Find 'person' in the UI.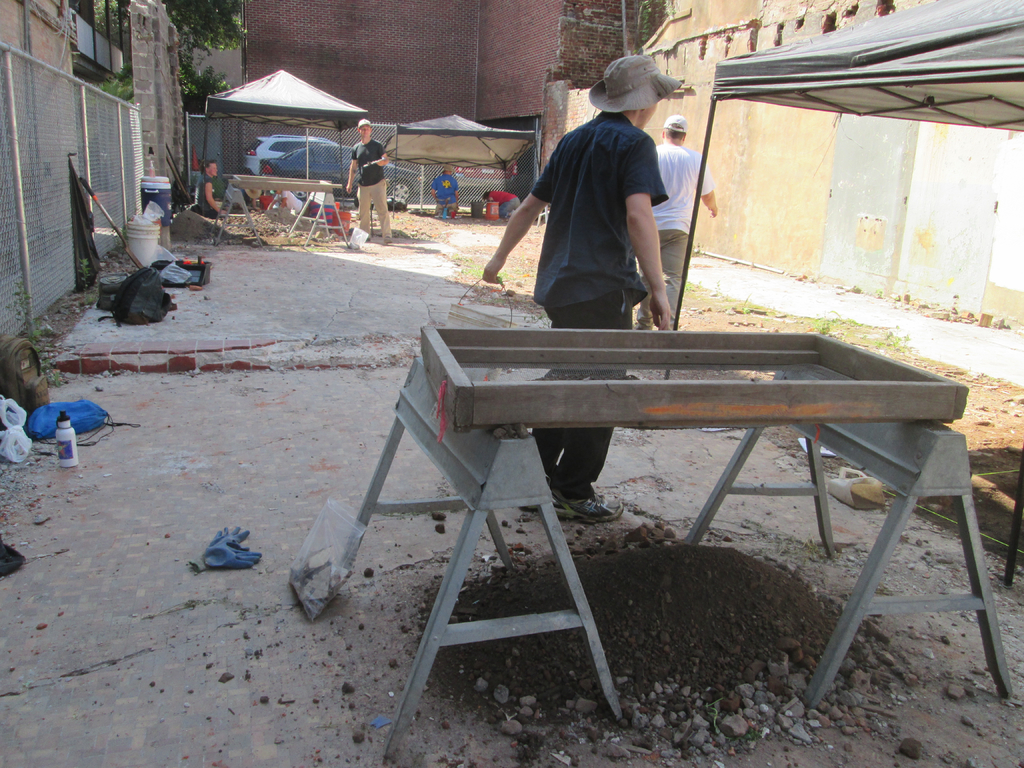
UI element at detection(483, 189, 521, 220).
